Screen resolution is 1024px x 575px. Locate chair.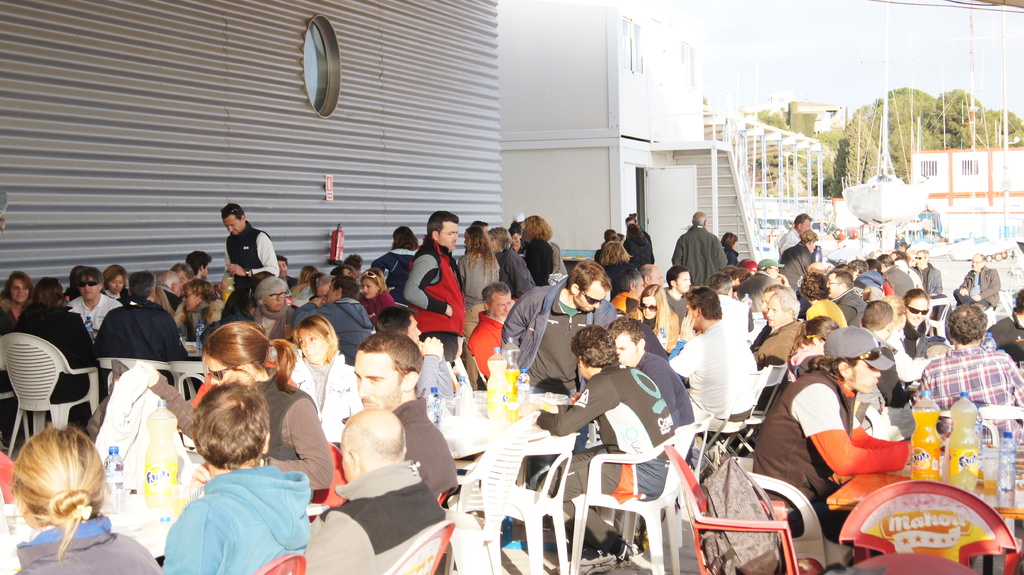
locate(0, 332, 99, 461).
